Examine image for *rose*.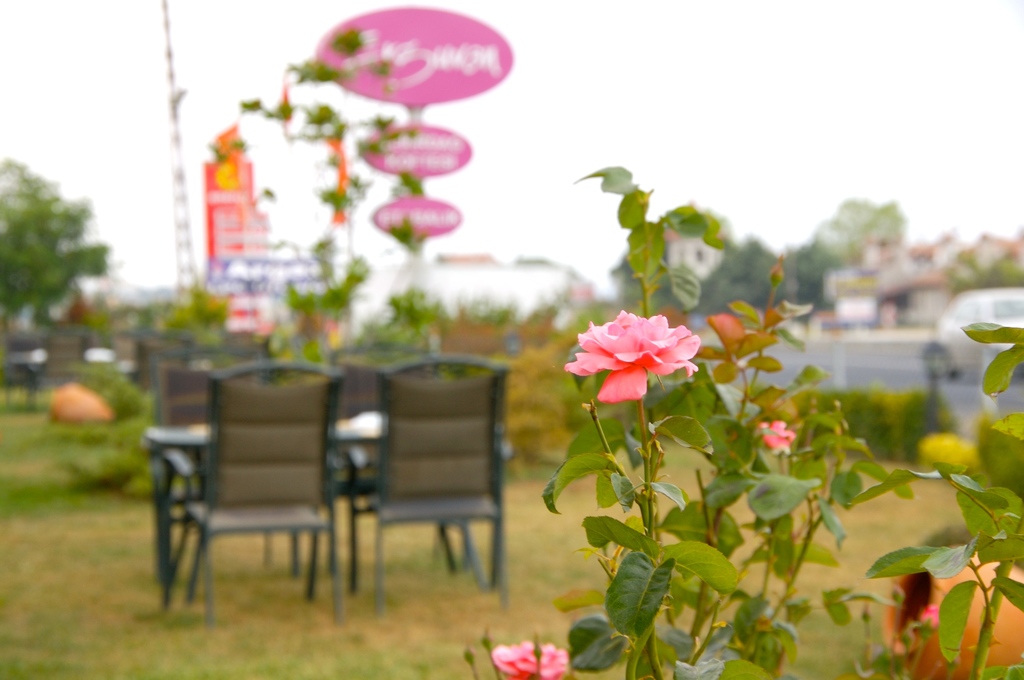
Examination result: (485, 642, 570, 679).
